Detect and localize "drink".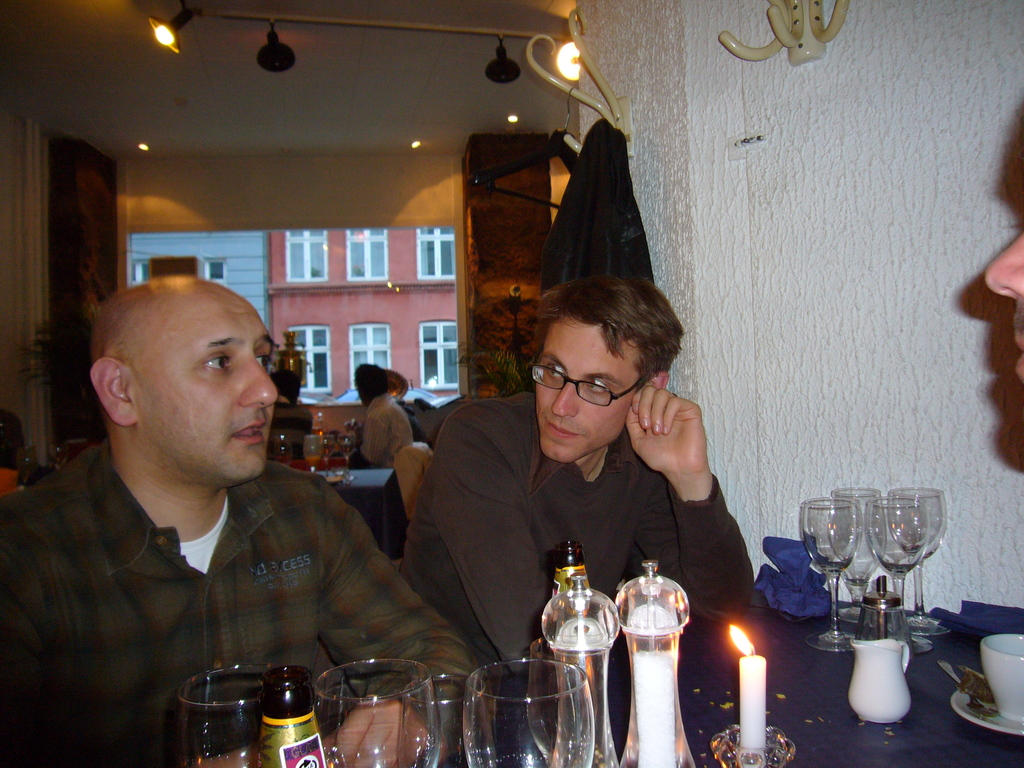
Localized at 625/558/692/751.
